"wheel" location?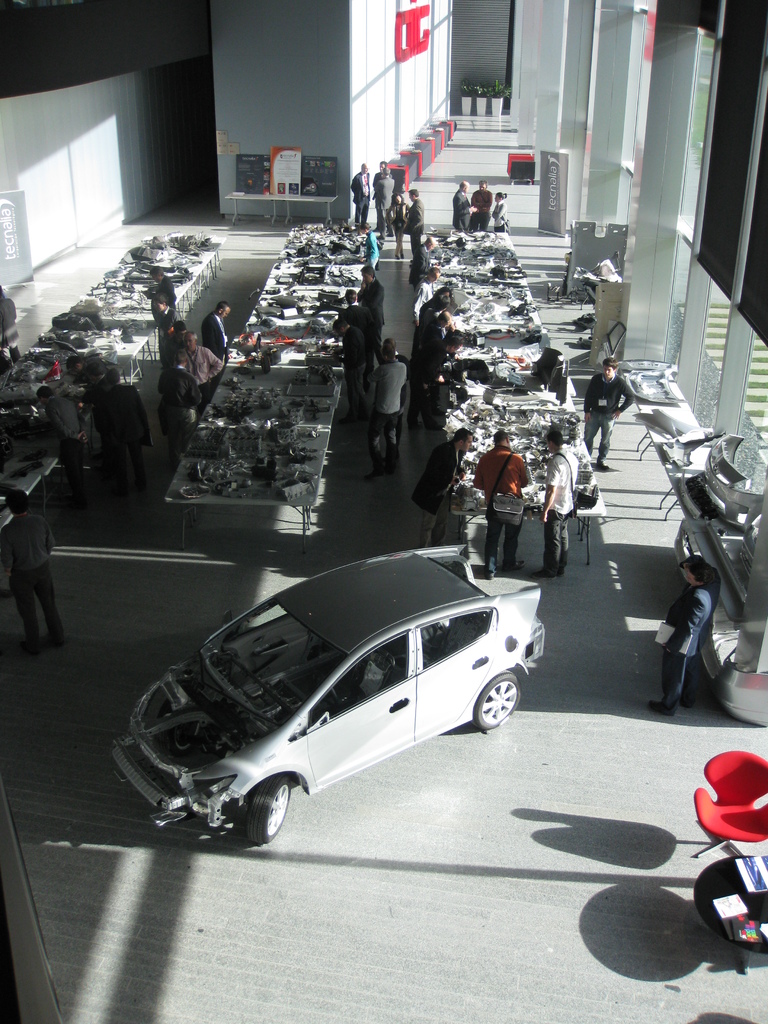
{"left": 255, "top": 771, "right": 303, "bottom": 850}
